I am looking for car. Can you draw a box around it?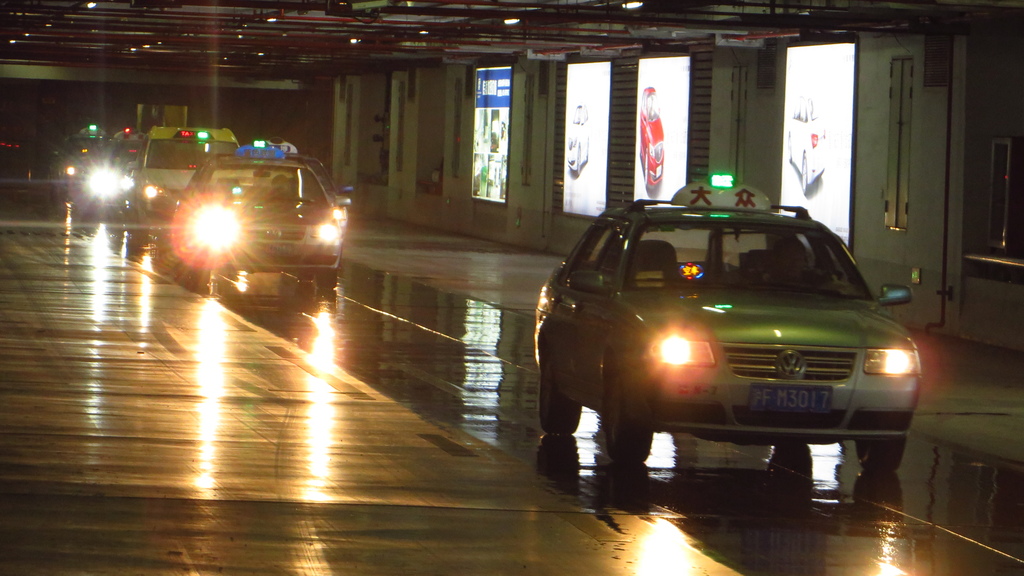
Sure, the bounding box is bbox(638, 86, 664, 189).
